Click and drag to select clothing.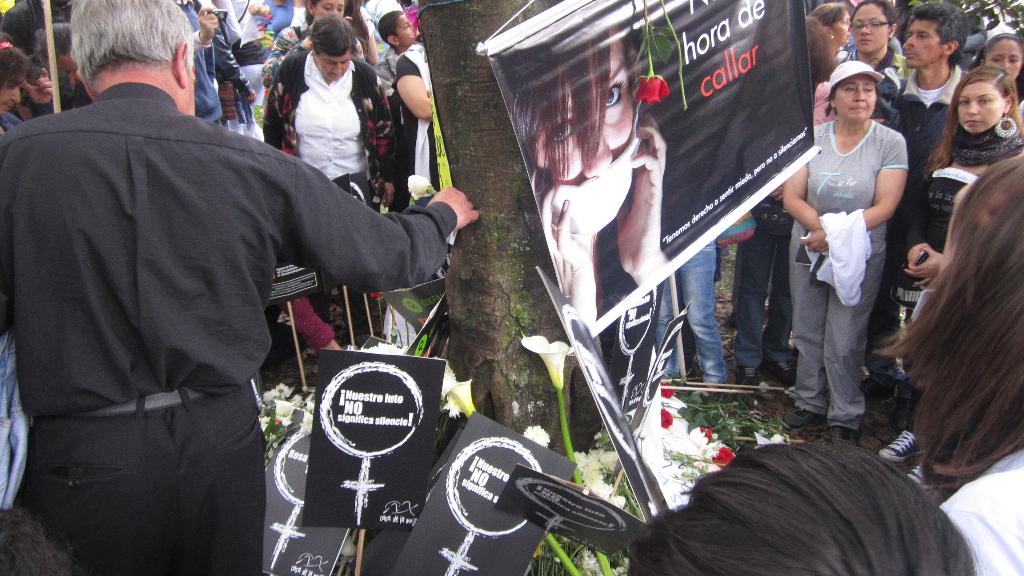
Selection: (x1=0, y1=109, x2=22, y2=138).
